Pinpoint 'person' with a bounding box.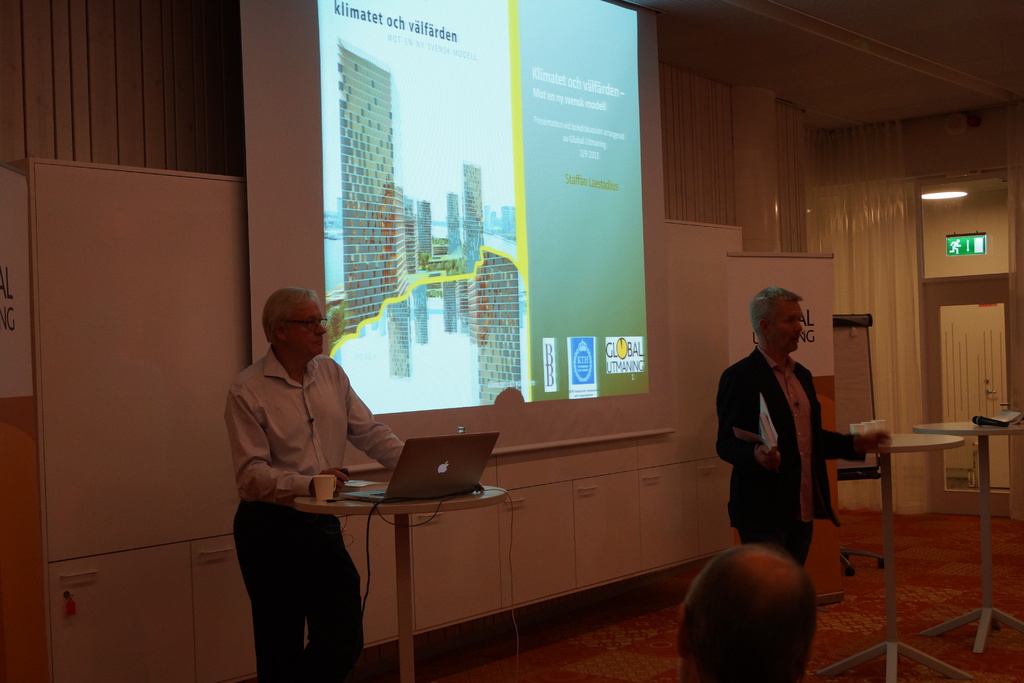
x1=676, y1=542, x2=820, y2=682.
